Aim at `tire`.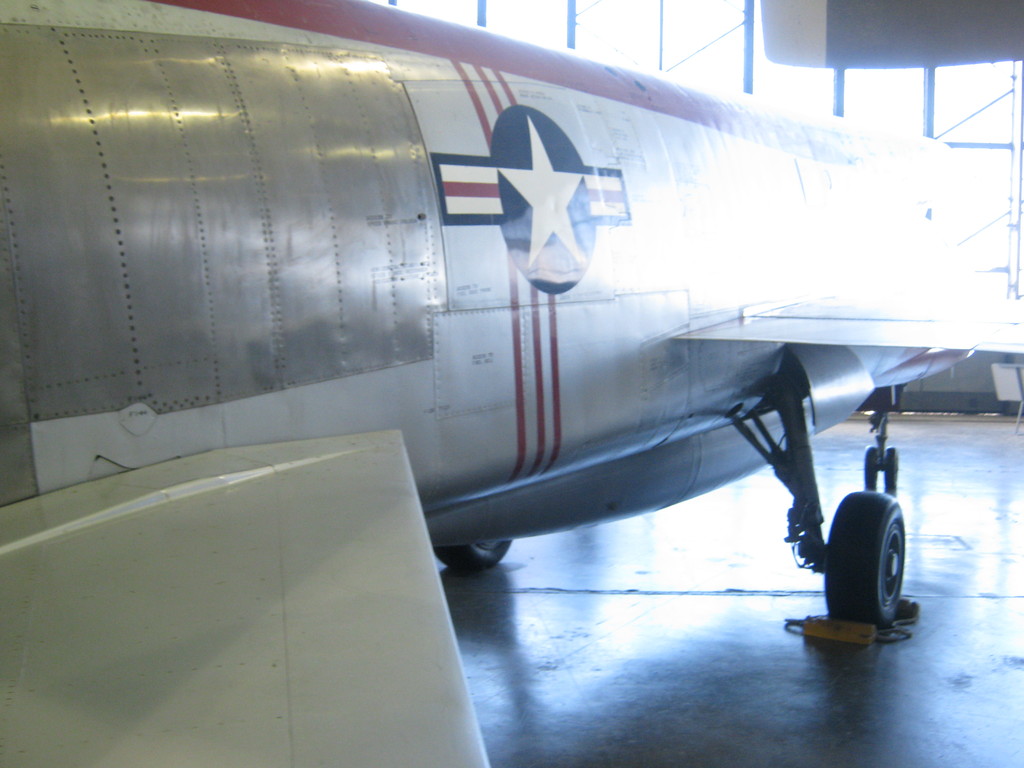
Aimed at 827/495/901/628.
